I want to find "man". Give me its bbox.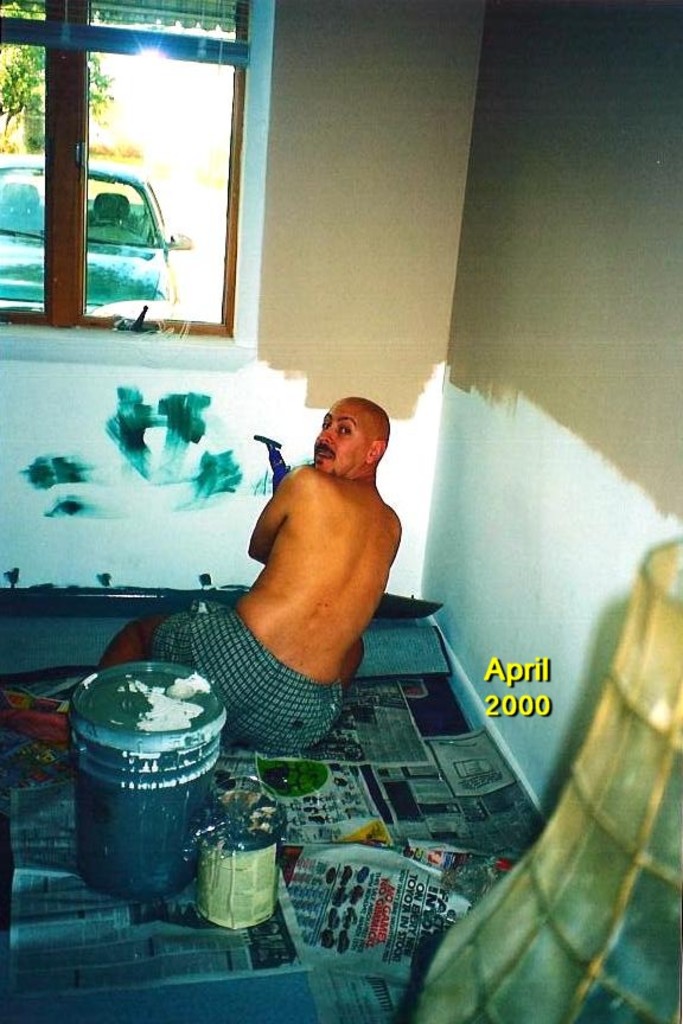
[0,403,400,760].
